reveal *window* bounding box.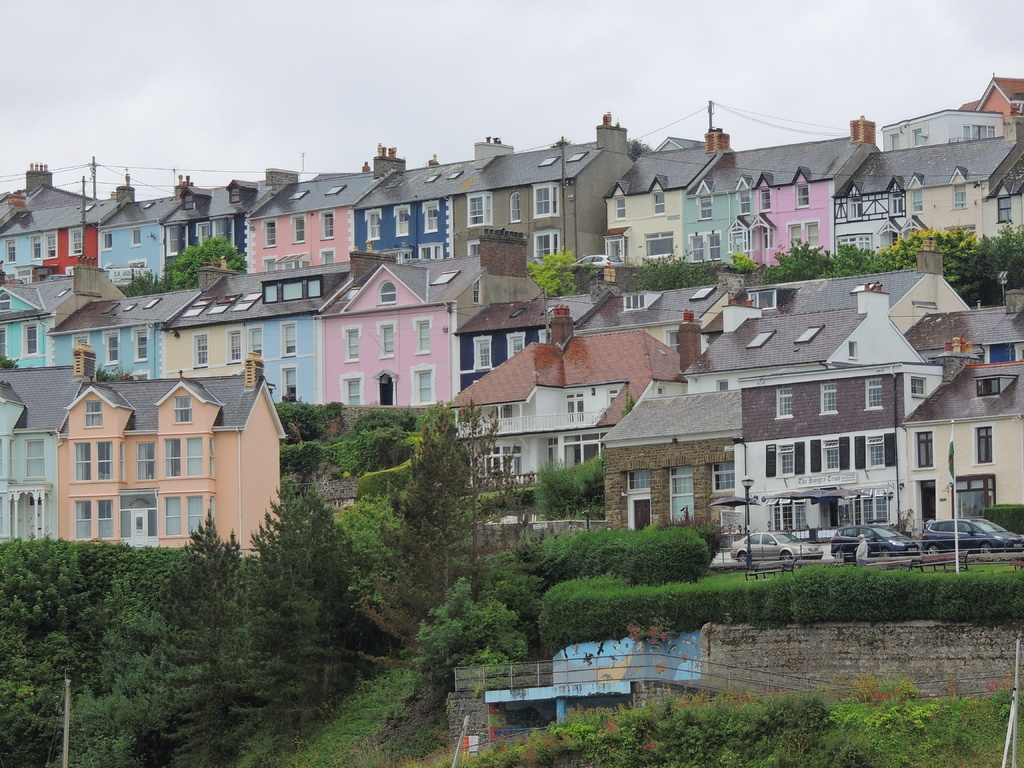
Revealed: (822, 385, 837, 414).
